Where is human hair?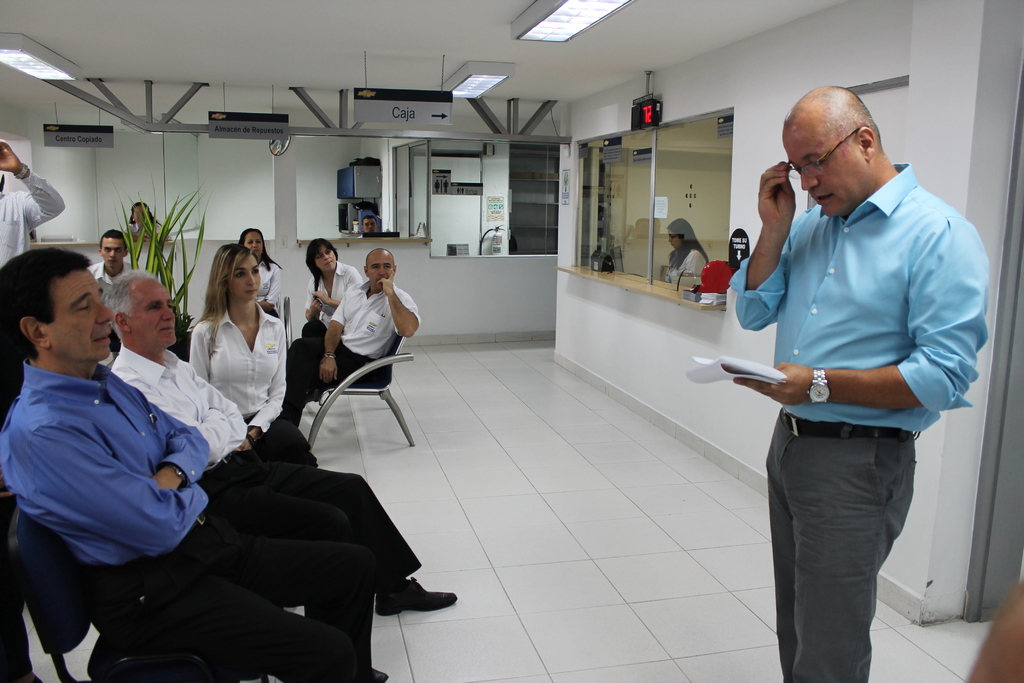
{"x1": 783, "y1": 83, "x2": 881, "y2": 149}.
